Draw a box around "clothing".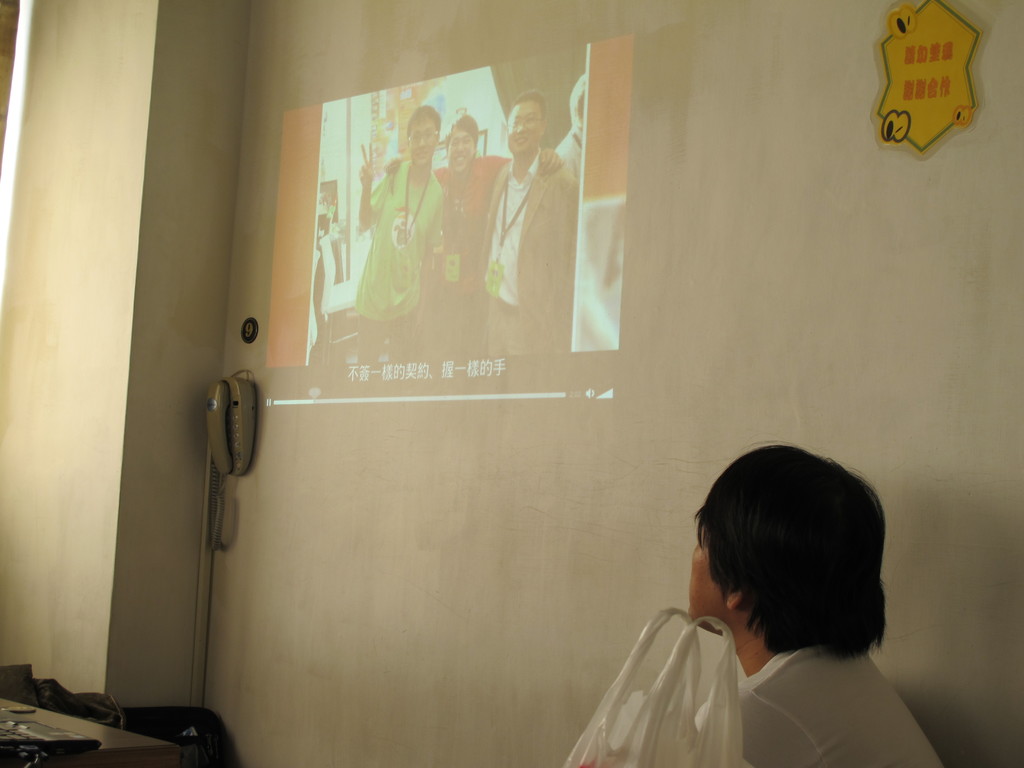
bbox=[691, 648, 948, 767].
